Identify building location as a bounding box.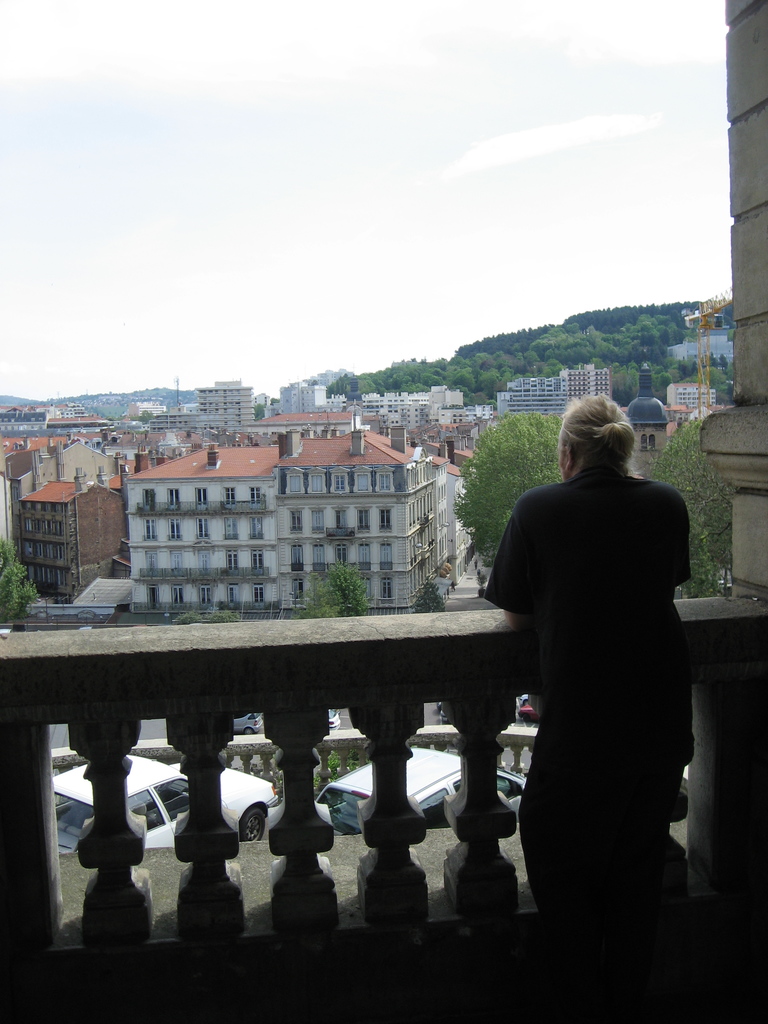
pyautogui.locateOnScreen(274, 429, 433, 612).
